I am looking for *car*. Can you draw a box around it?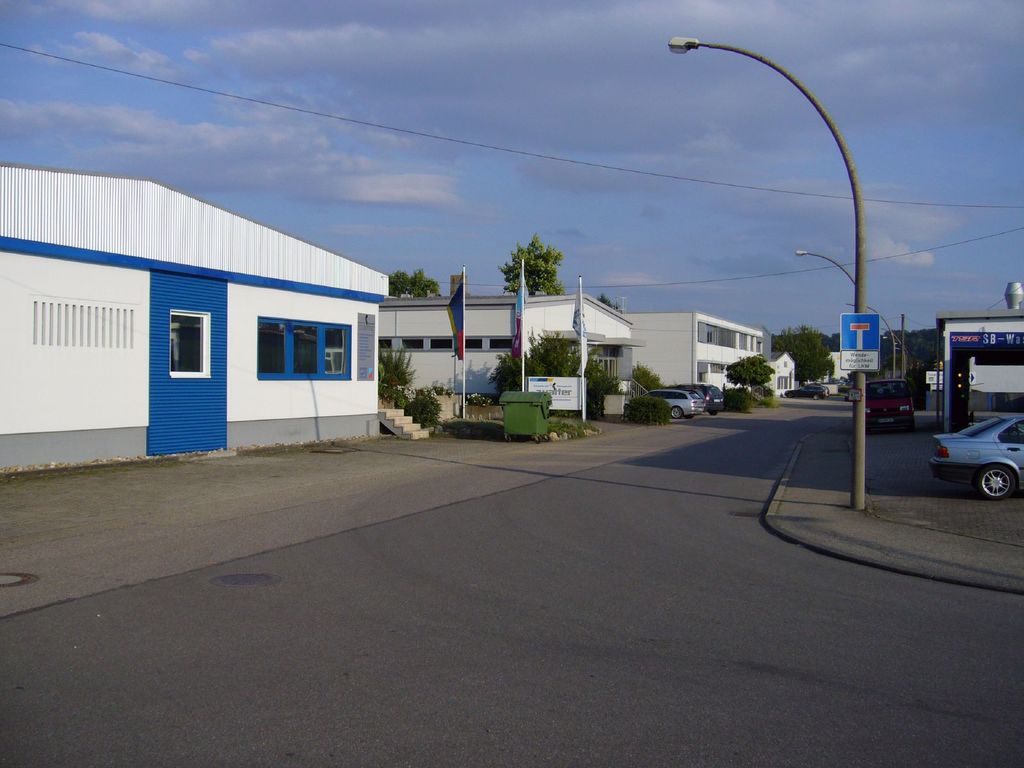
Sure, the bounding box is {"x1": 692, "y1": 381, "x2": 724, "y2": 416}.
